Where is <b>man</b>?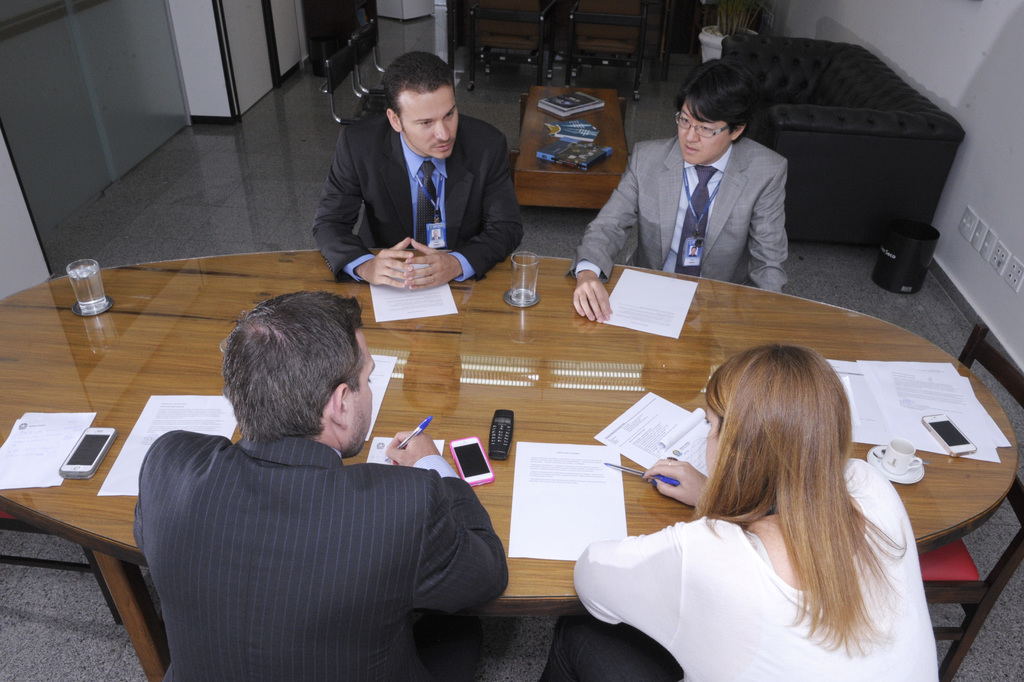
(564,55,793,324).
